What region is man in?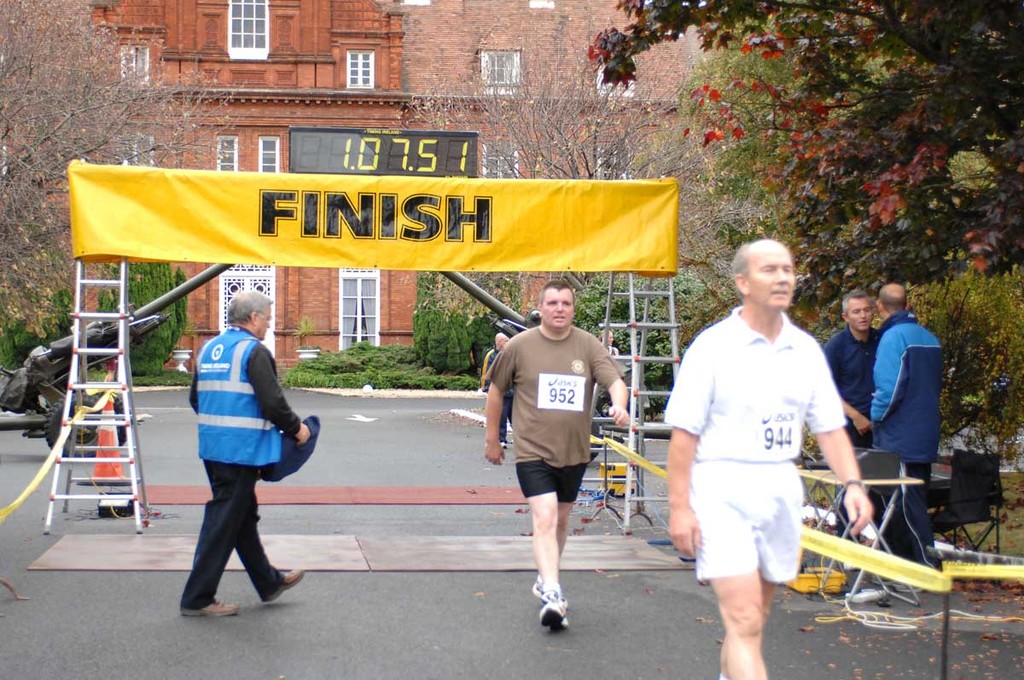
(left=479, top=279, right=631, bottom=636).
